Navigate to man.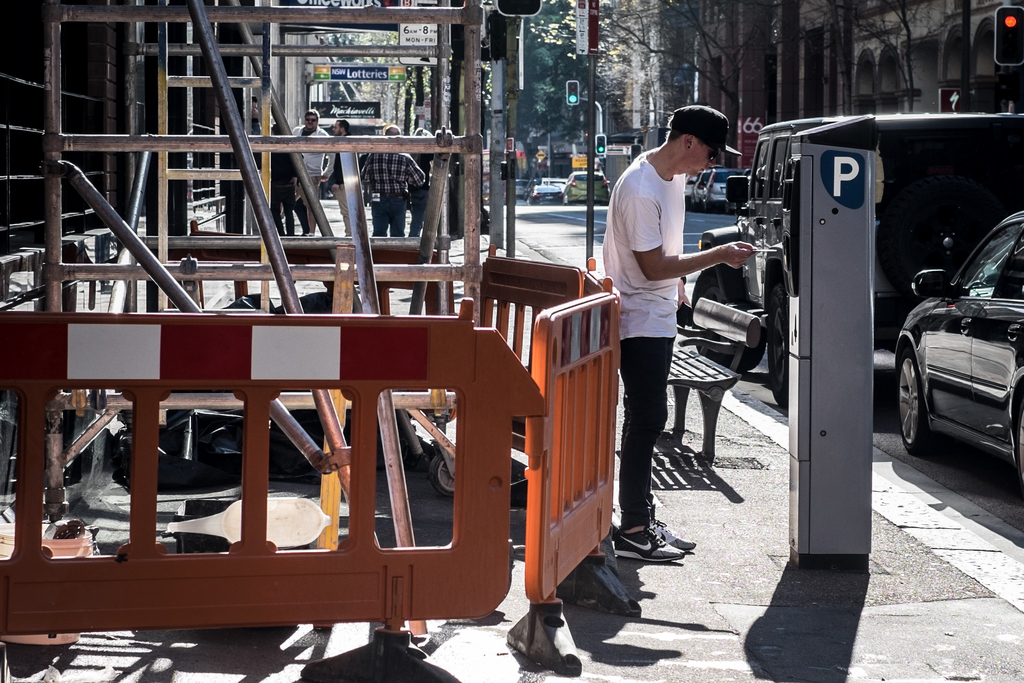
Navigation target: {"left": 297, "top": 110, "right": 340, "bottom": 226}.
